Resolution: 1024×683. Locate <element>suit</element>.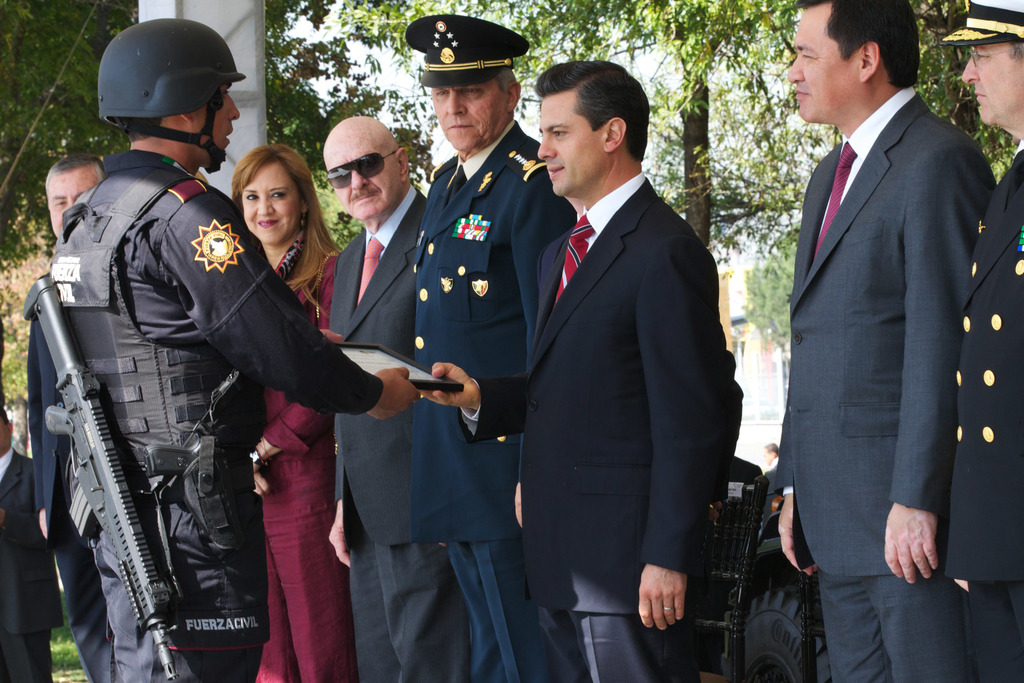
<region>332, 185, 428, 682</region>.
